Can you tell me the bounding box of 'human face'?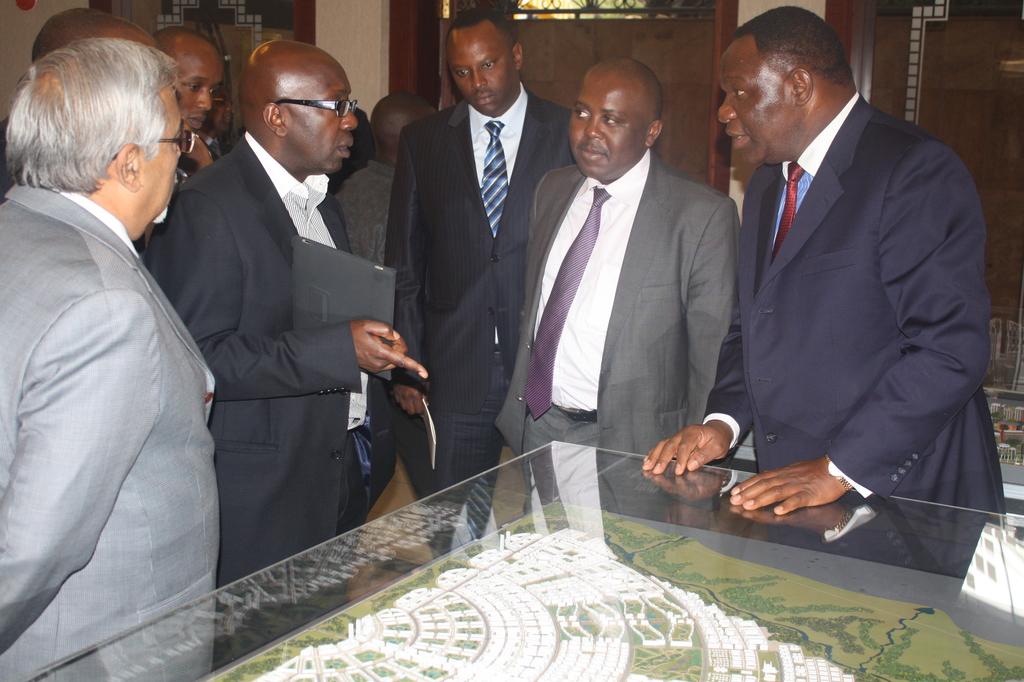
x1=179, y1=56, x2=220, y2=131.
